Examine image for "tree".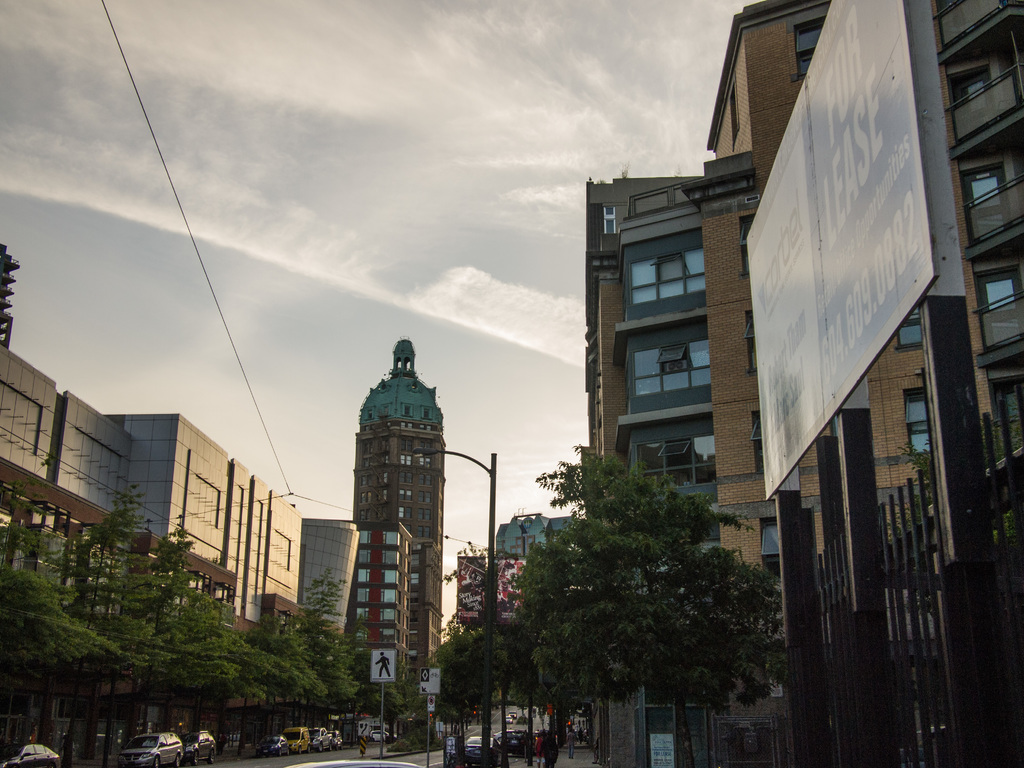
Examination result: region(424, 625, 502, 767).
